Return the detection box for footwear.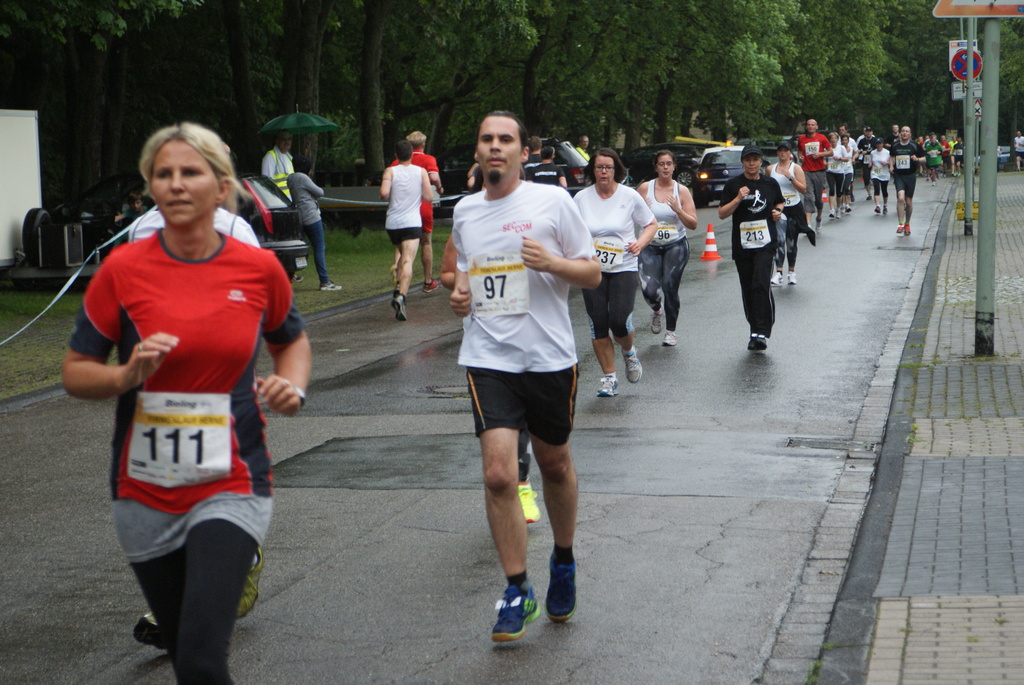
<bbox>390, 293, 406, 322</bbox>.
